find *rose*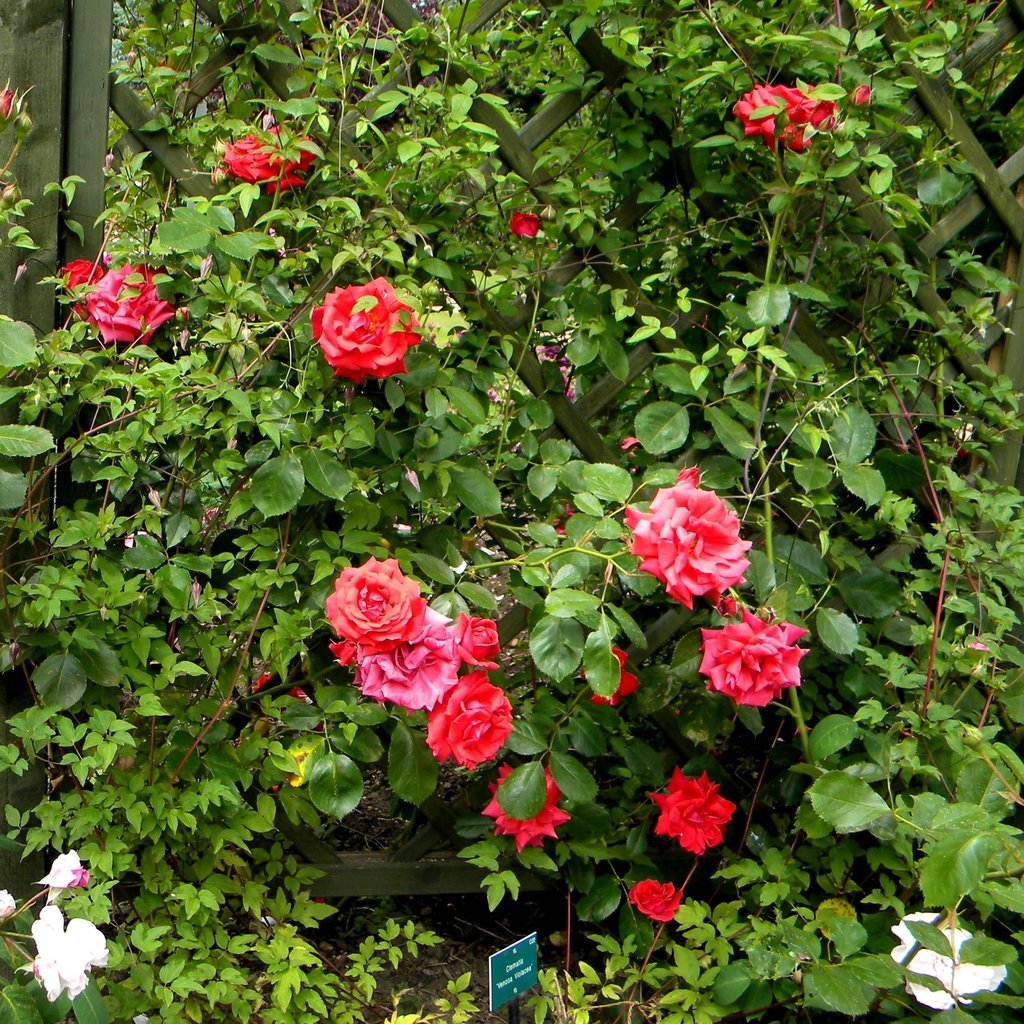
694,605,812,708
